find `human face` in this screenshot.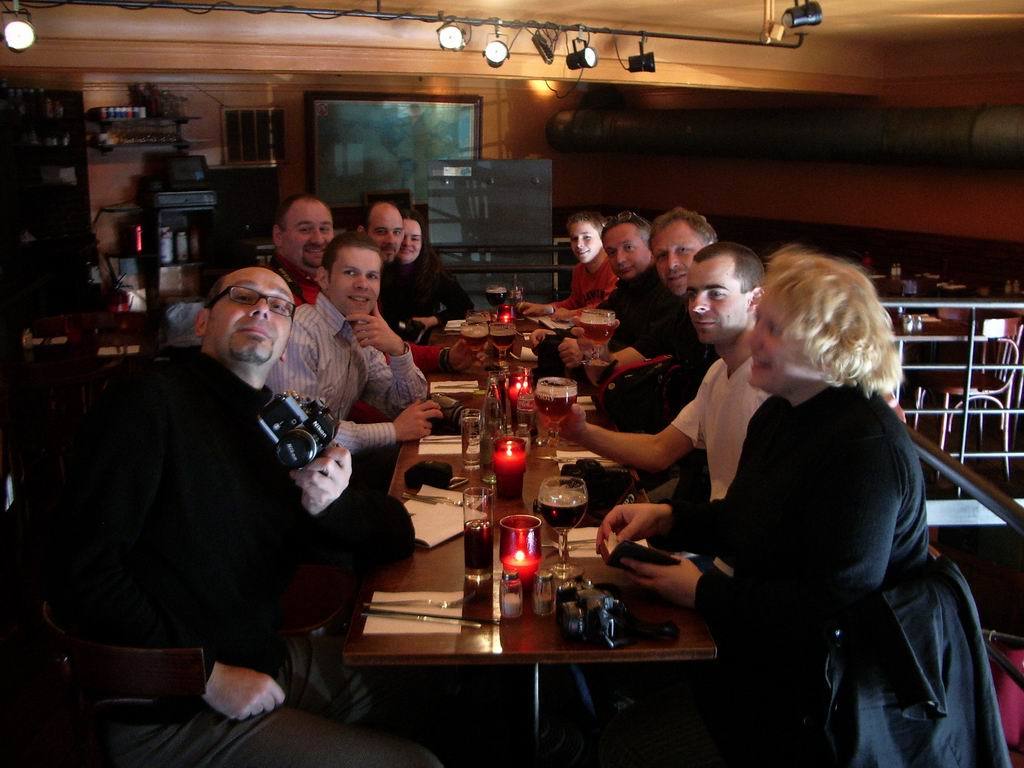
The bounding box for `human face` is x1=682 y1=257 x2=750 y2=342.
